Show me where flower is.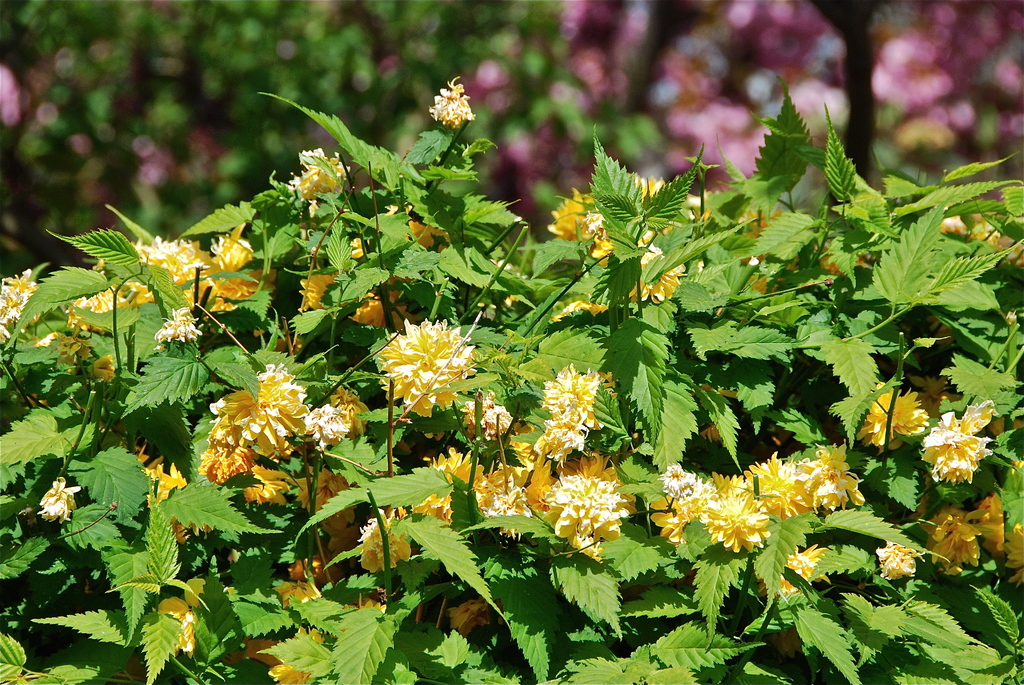
flower is at (x1=296, y1=147, x2=348, y2=201).
